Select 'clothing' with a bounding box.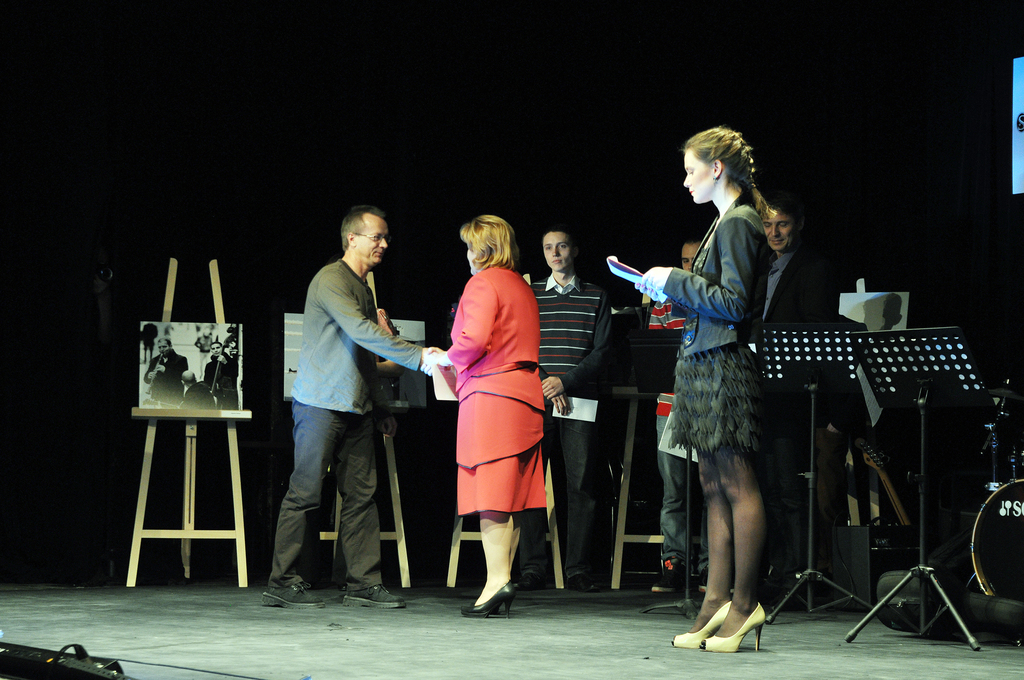
select_region(263, 257, 423, 597).
